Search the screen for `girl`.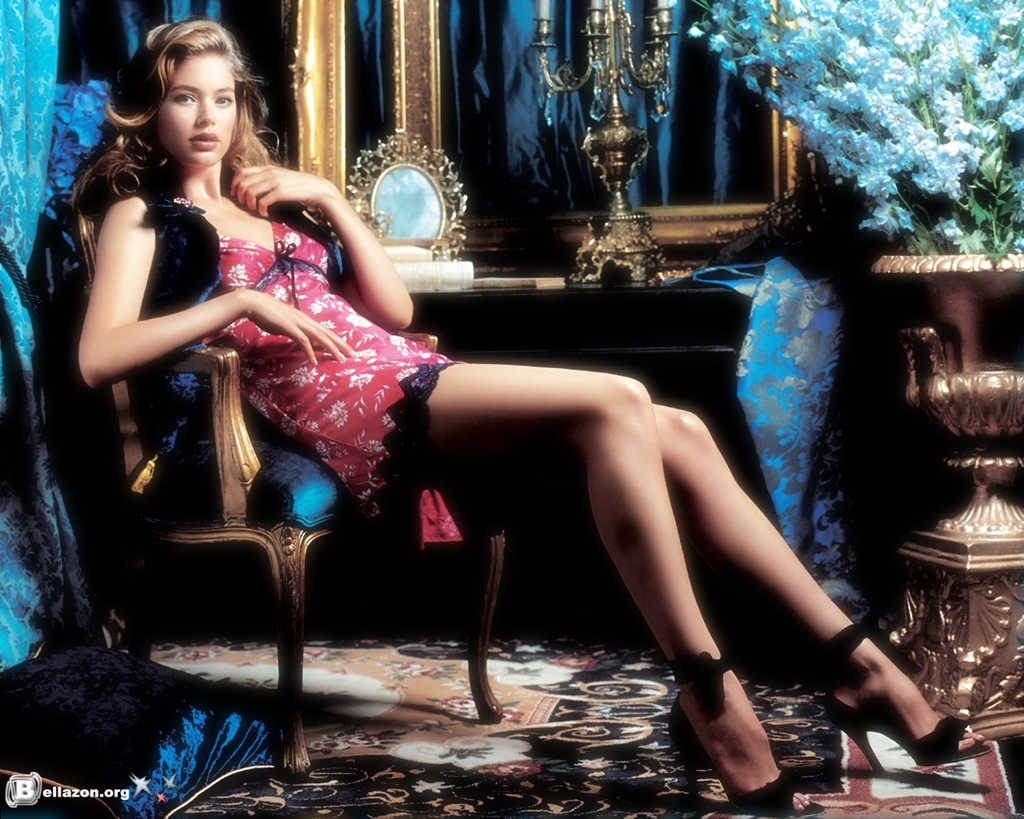
Found at crop(65, 10, 995, 818).
